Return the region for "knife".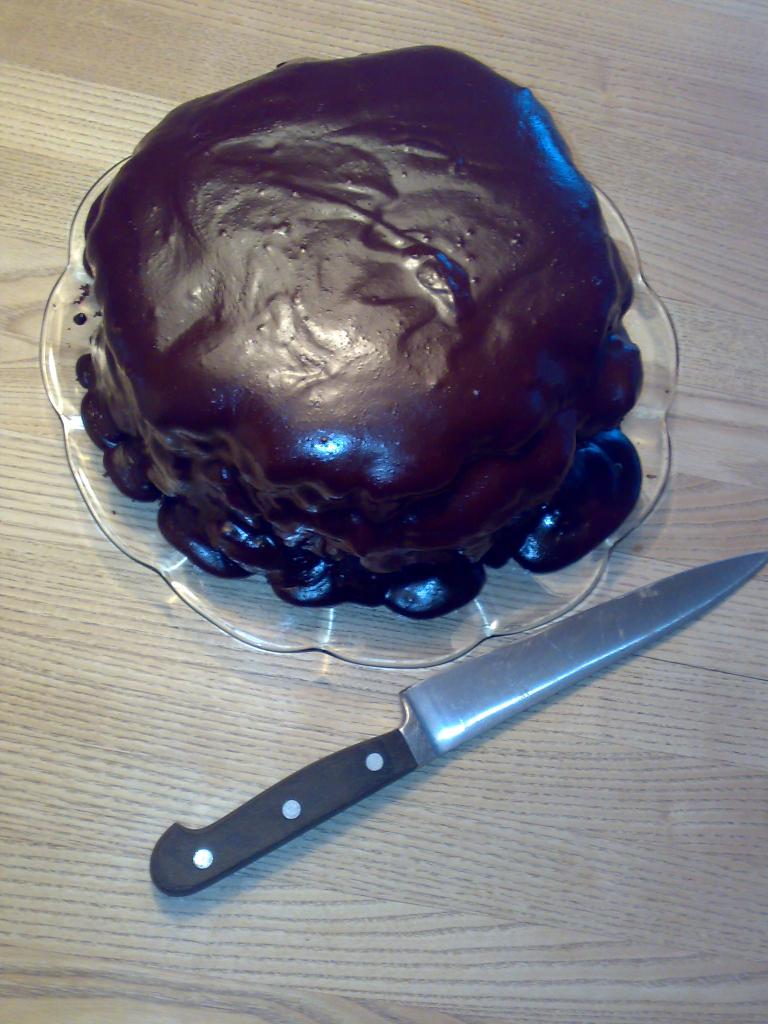
<box>145,547,767,901</box>.
